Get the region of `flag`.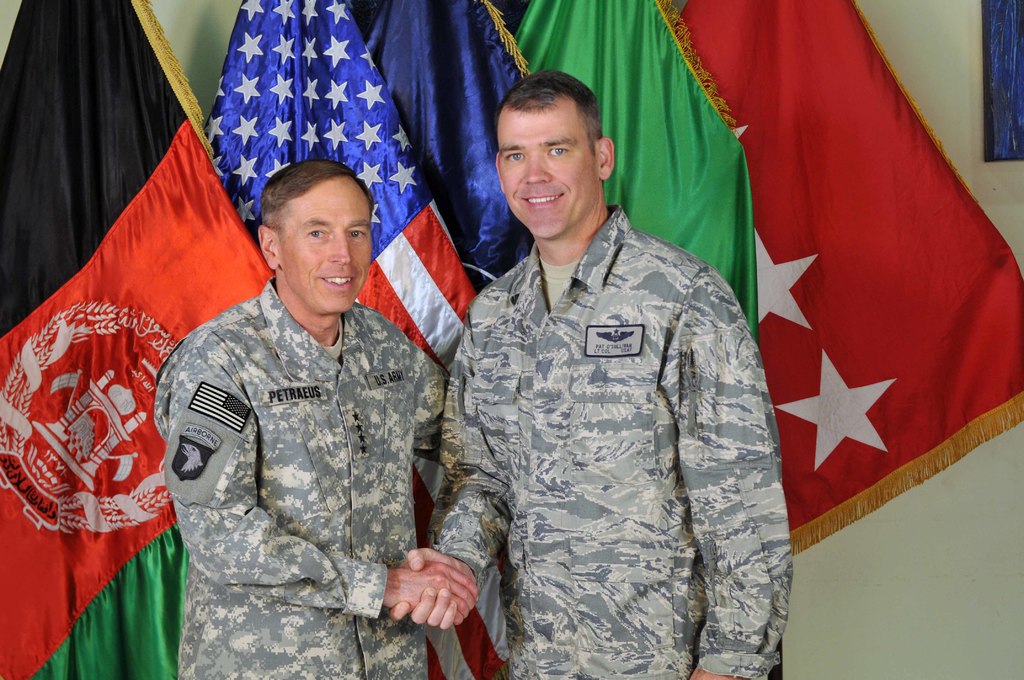
bbox(614, 3, 1023, 555).
